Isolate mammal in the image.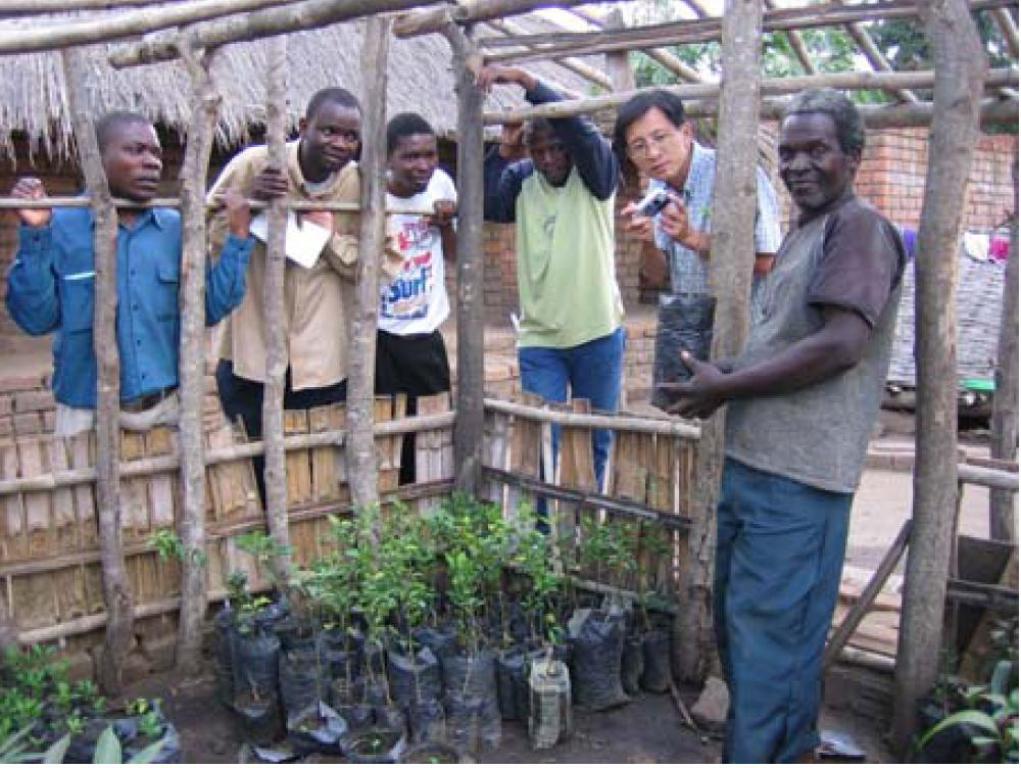
Isolated region: 4/108/254/450.
